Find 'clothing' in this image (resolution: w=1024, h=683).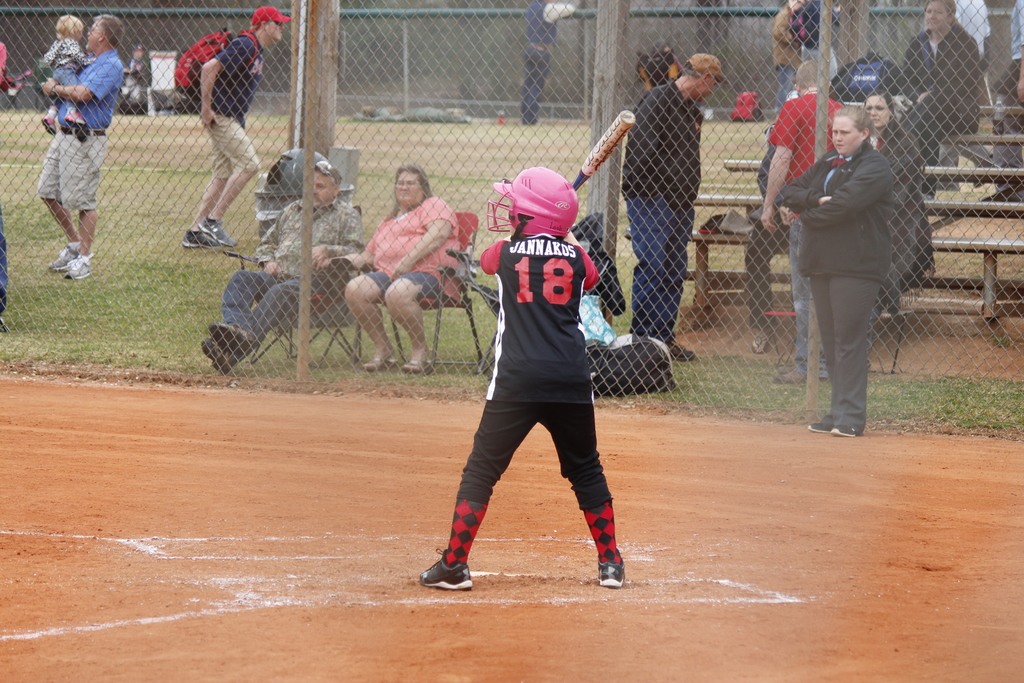
904,19,979,193.
